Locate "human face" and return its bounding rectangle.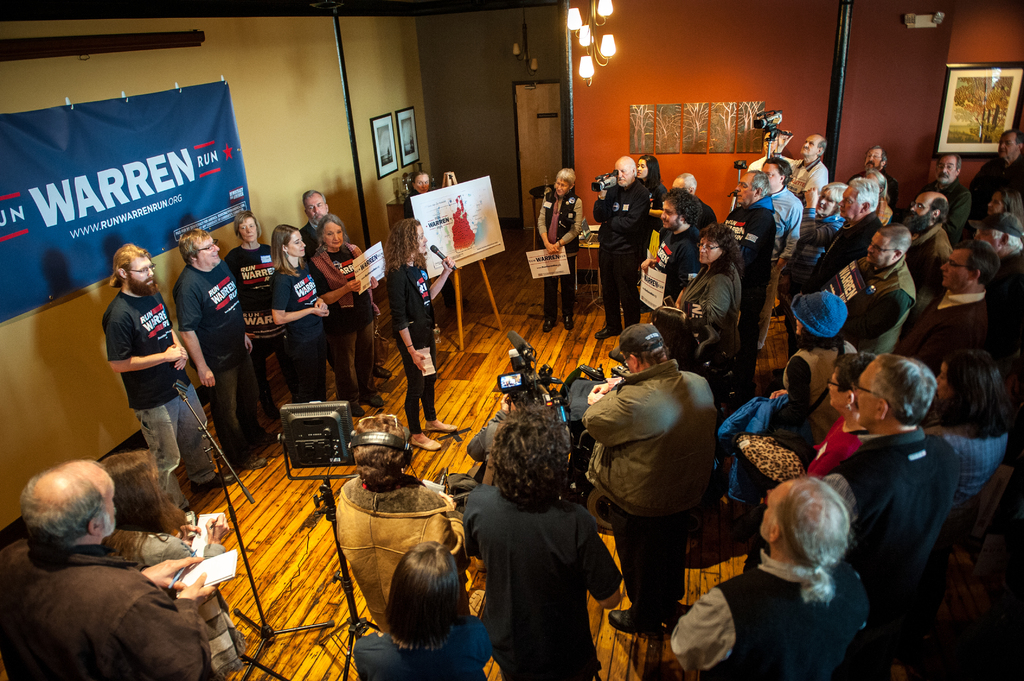
bbox=[552, 176, 568, 197].
